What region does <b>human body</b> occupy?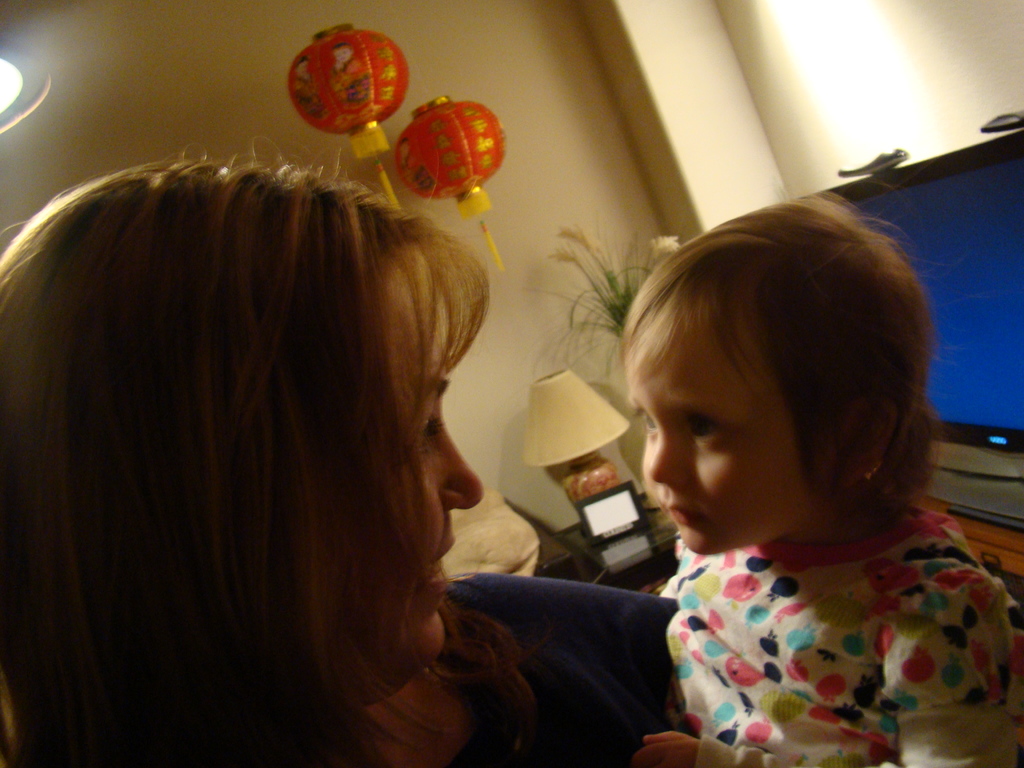
crop(628, 263, 1023, 767).
